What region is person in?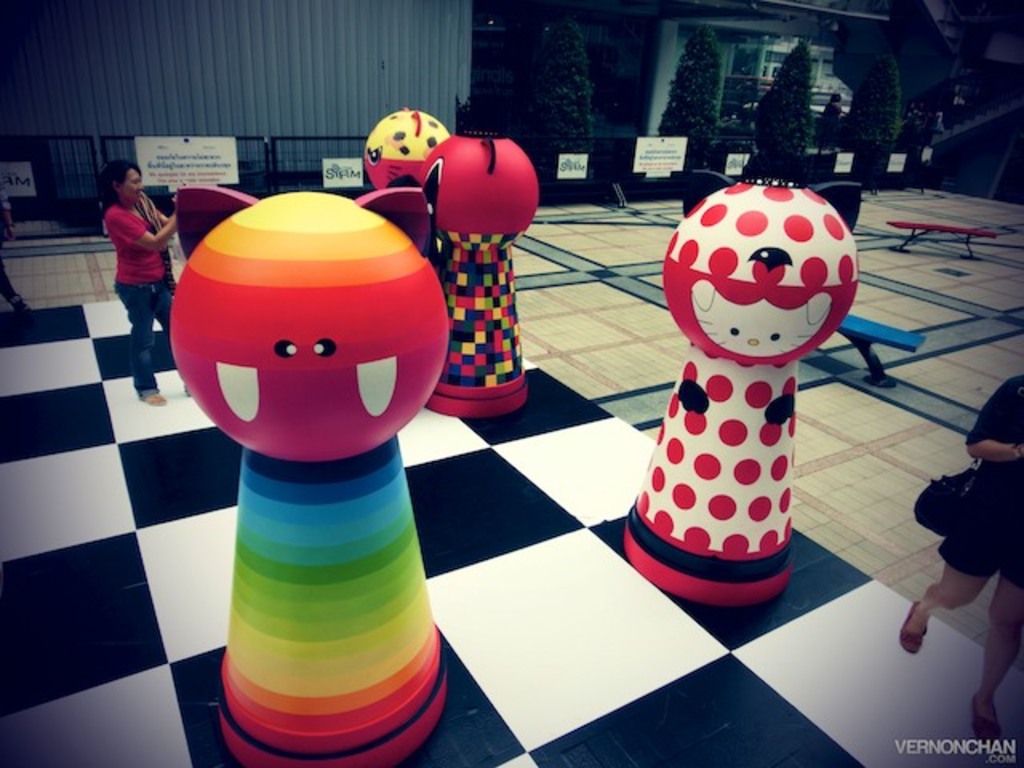
bbox(102, 157, 200, 410).
